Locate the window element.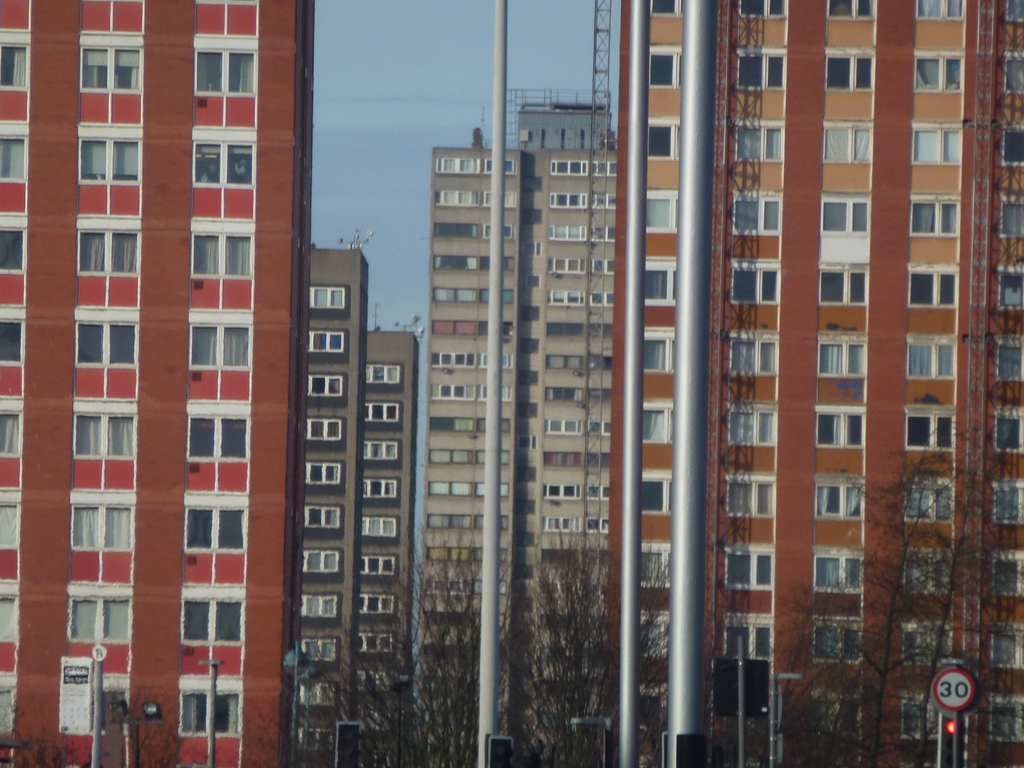
Element bbox: 545 381 578 402.
